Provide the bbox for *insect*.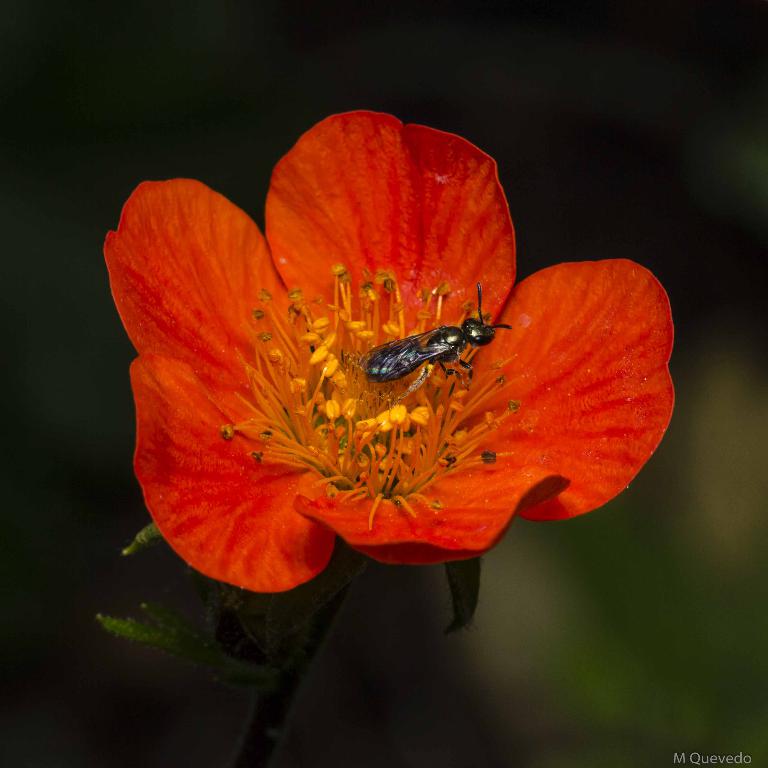
crop(360, 280, 515, 390).
